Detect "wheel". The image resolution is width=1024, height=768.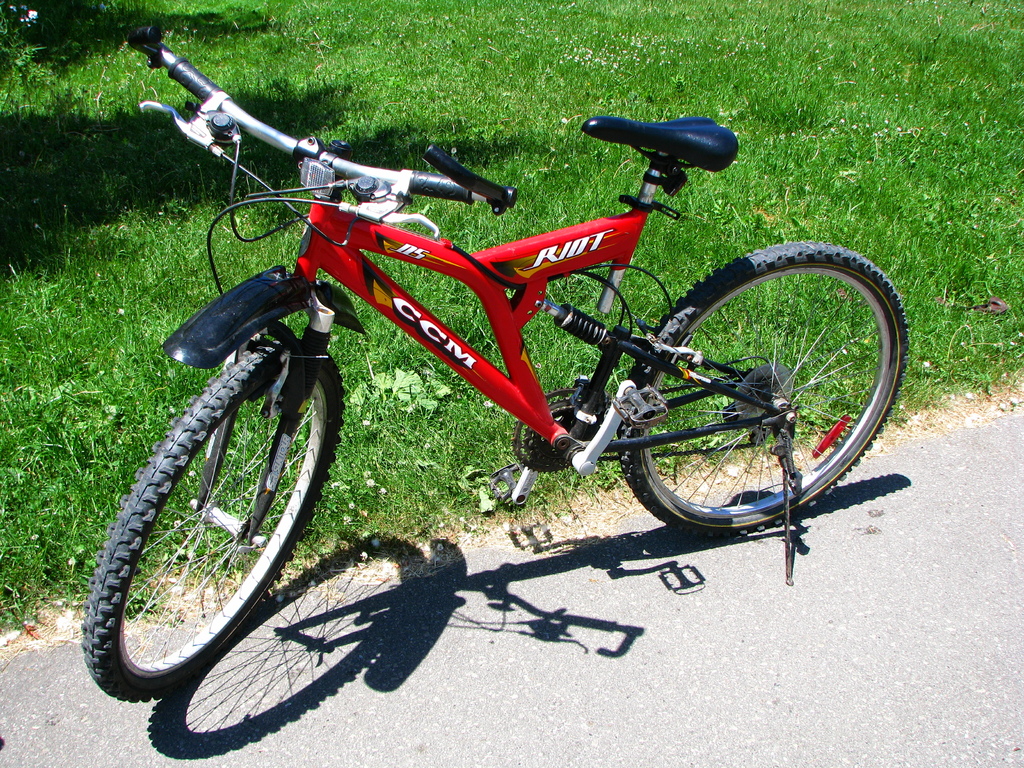
x1=609, y1=236, x2=913, y2=538.
